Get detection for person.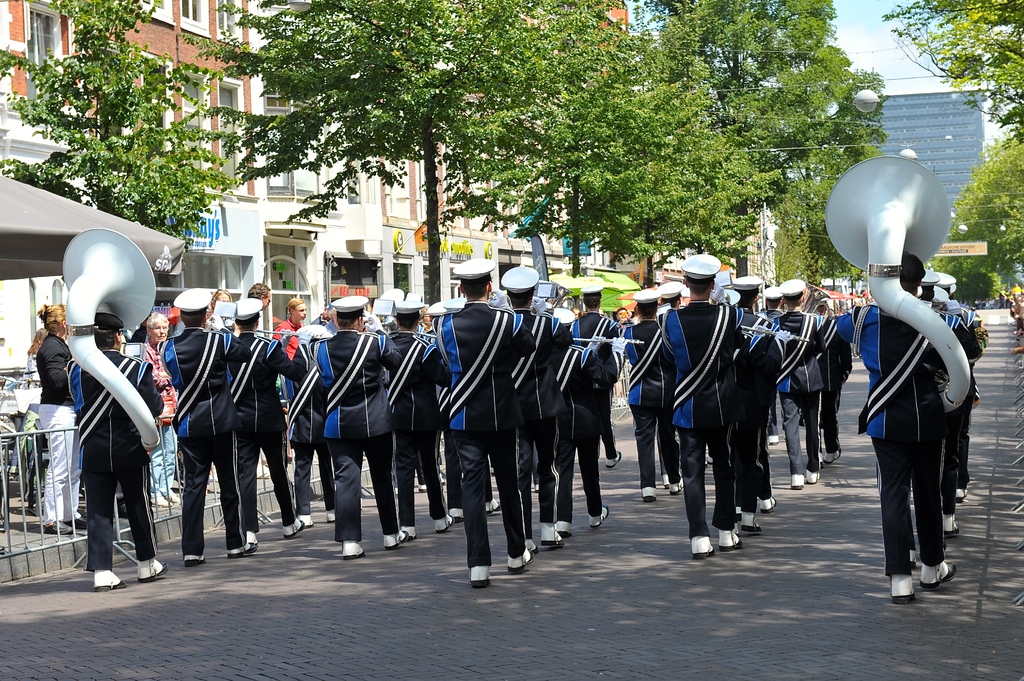
Detection: x1=313, y1=294, x2=414, y2=556.
